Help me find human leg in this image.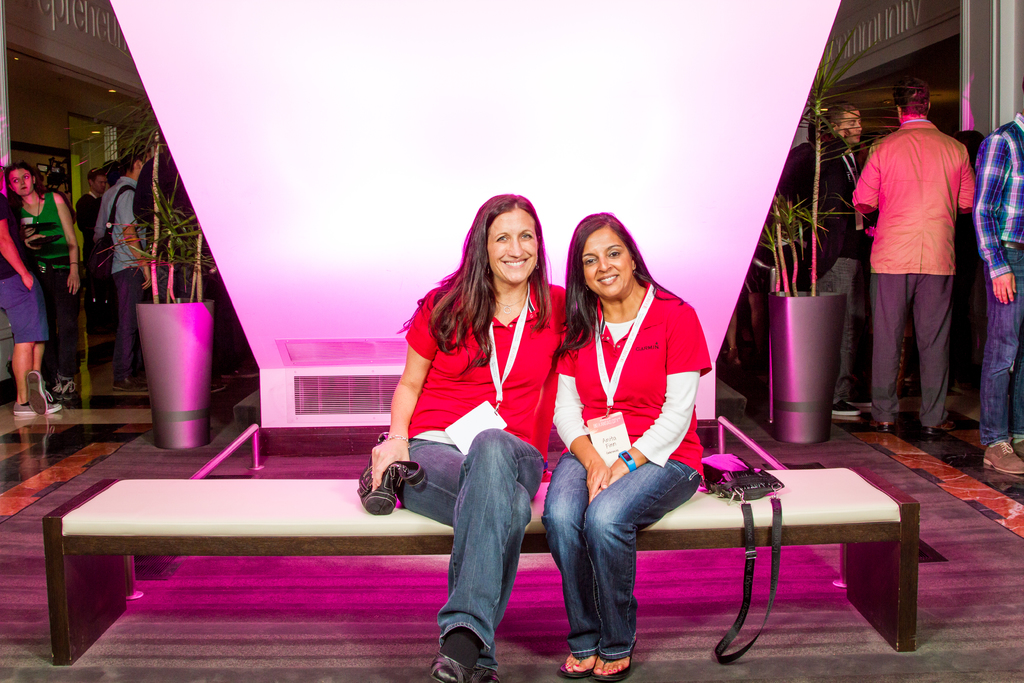
Found it: [x1=0, y1=273, x2=55, y2=415].
